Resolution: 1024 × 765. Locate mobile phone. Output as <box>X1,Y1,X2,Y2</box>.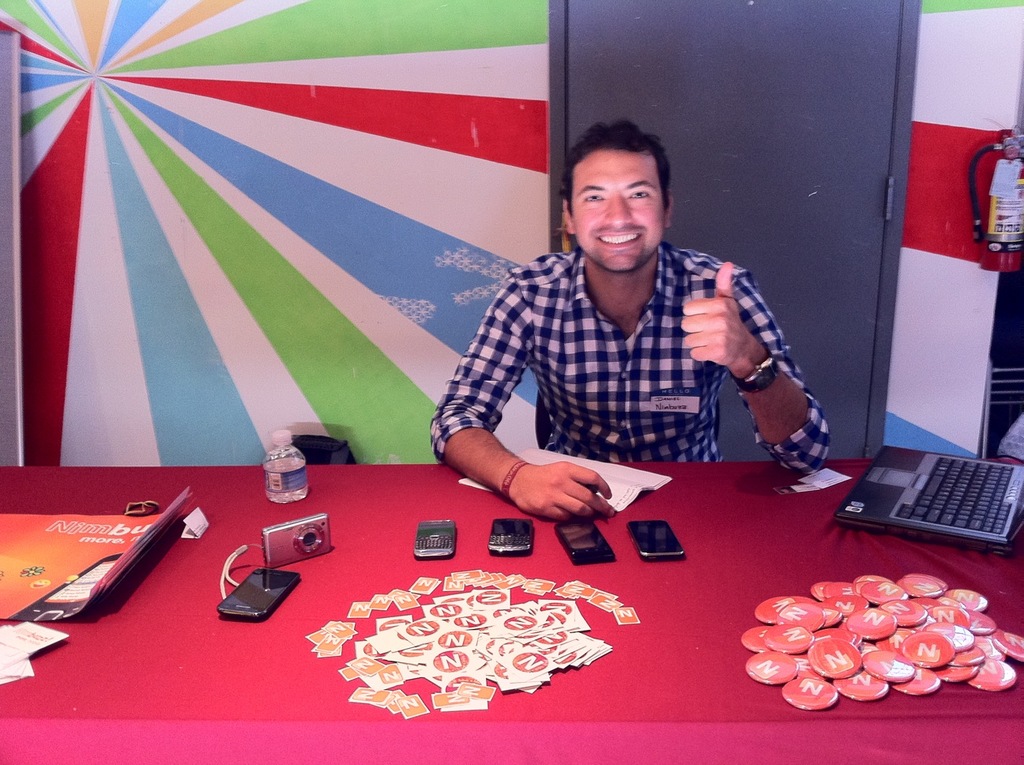
<box>487,520,533,557</box>.
